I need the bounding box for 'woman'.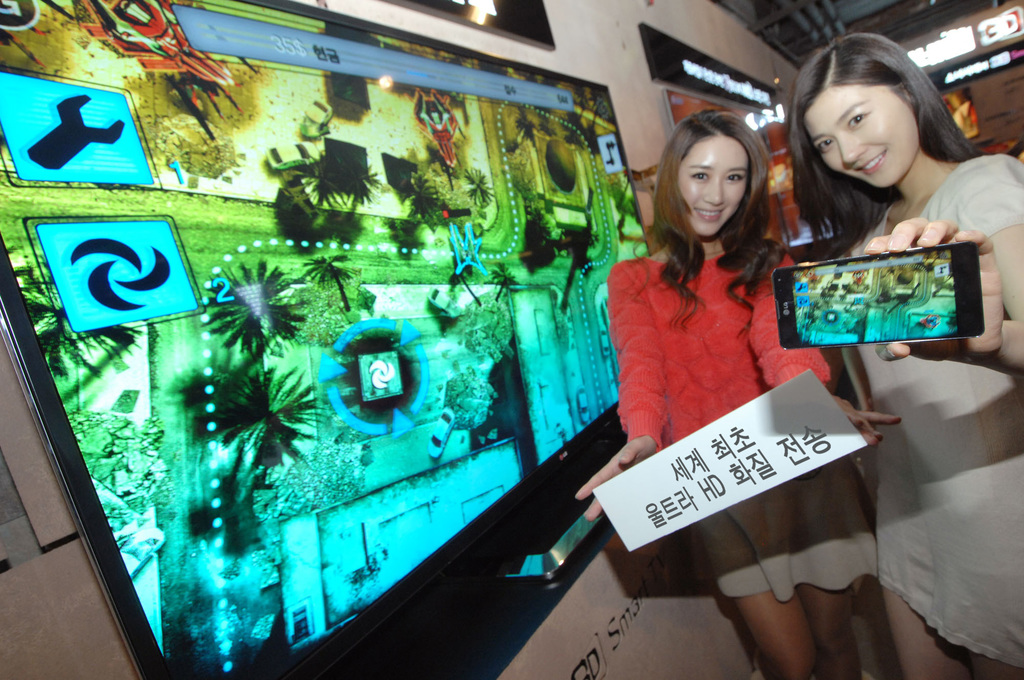
Here it is: 575/111/879/679.
